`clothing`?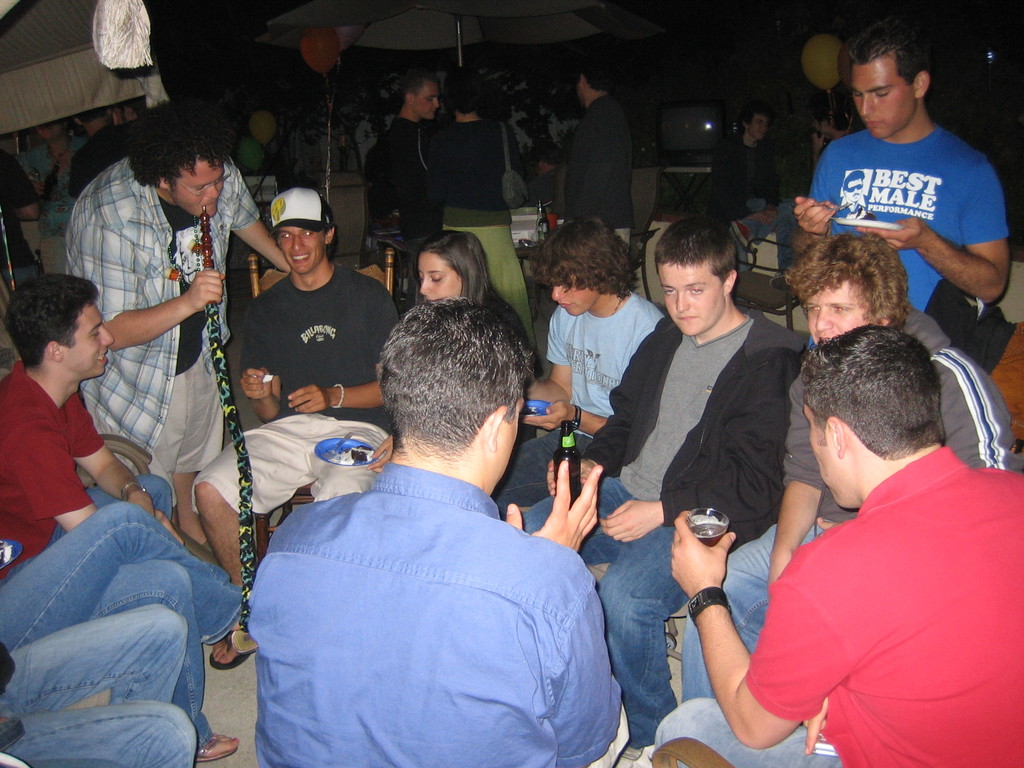
x1=63 y1=162 x2=265 y2=511
